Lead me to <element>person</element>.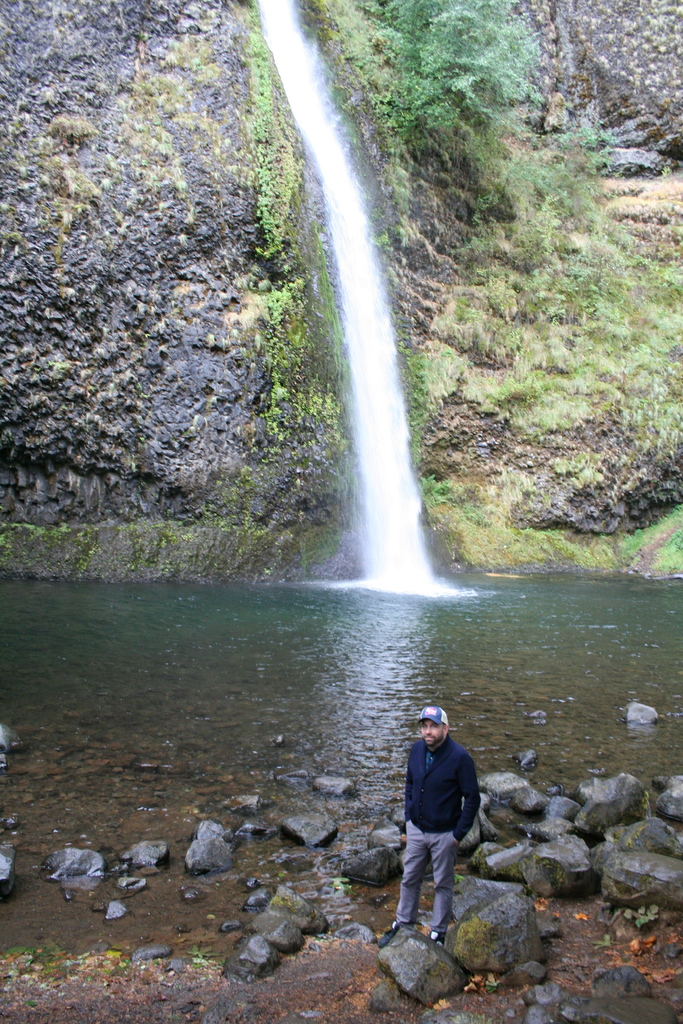
Lead to <box>395,700,484,945</box>.
